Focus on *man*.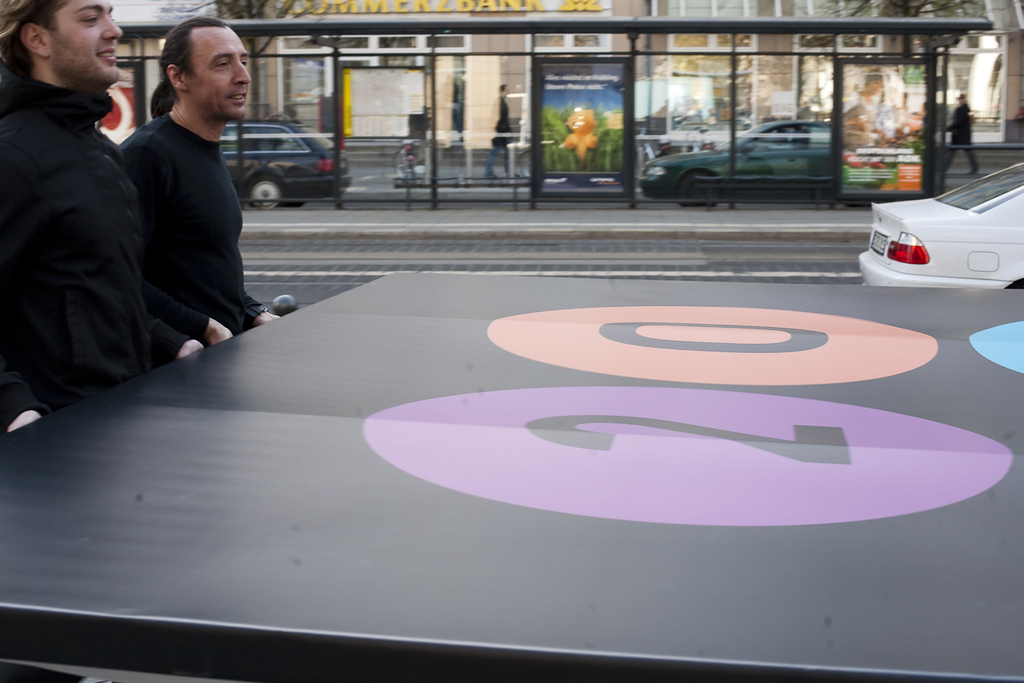
Focused at (left=118, top=11, right=278, bottom=366).
